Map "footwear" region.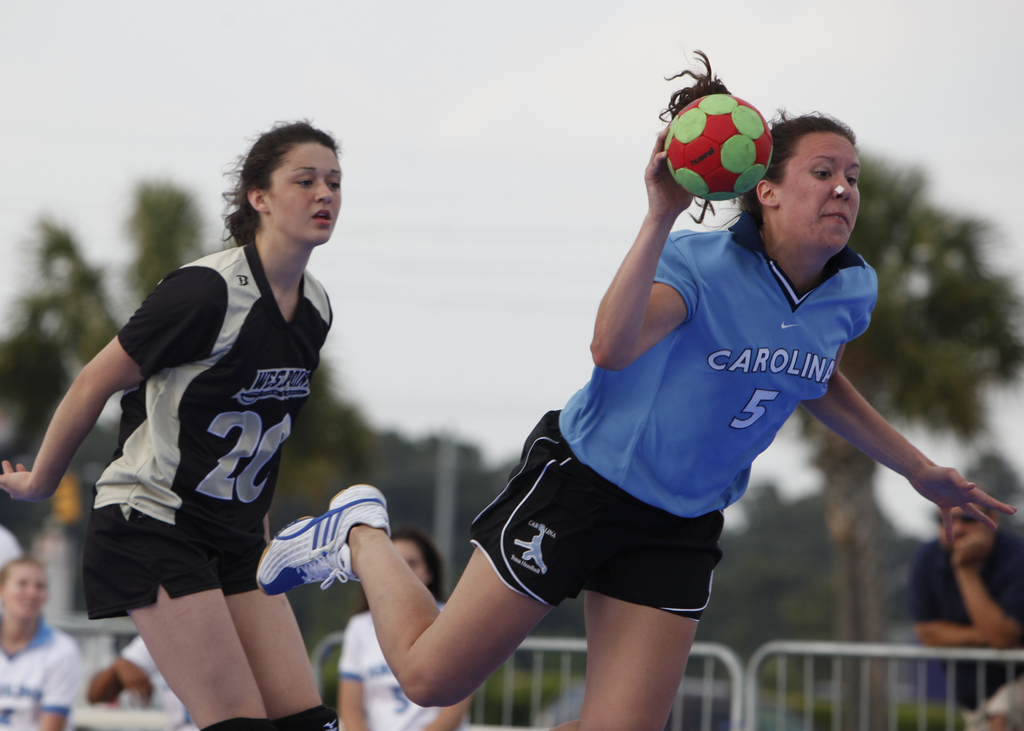
Mapped to 255,478,388,596.
